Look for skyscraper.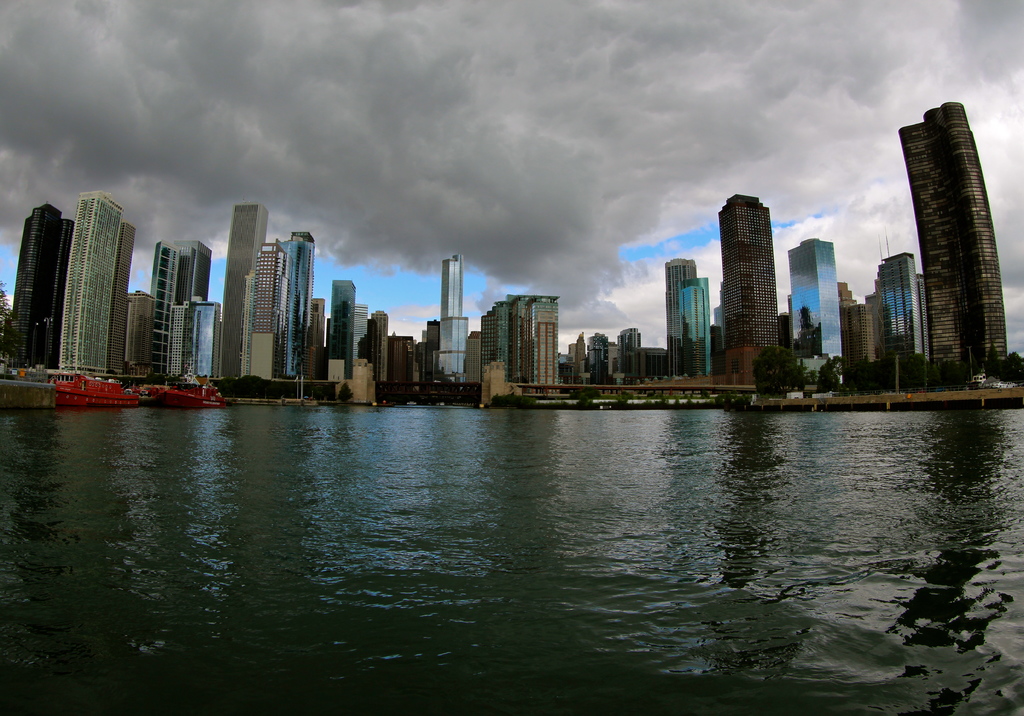
Found: detection(899, 99, 1008, 386).
